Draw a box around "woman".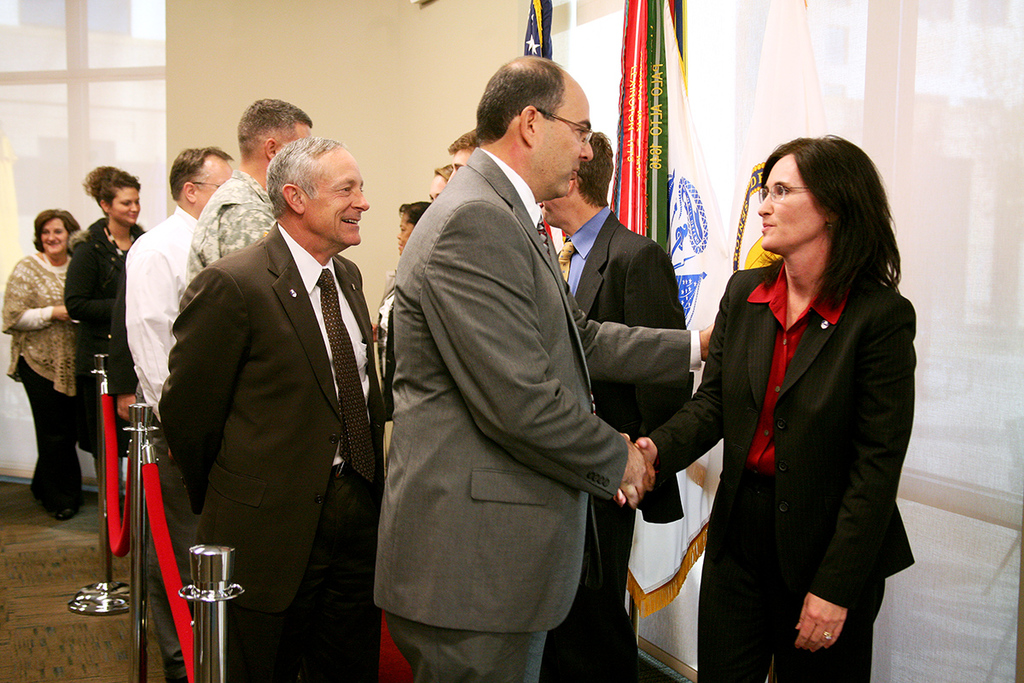
(x1=64, y1=166, x2=149, y2=496).
